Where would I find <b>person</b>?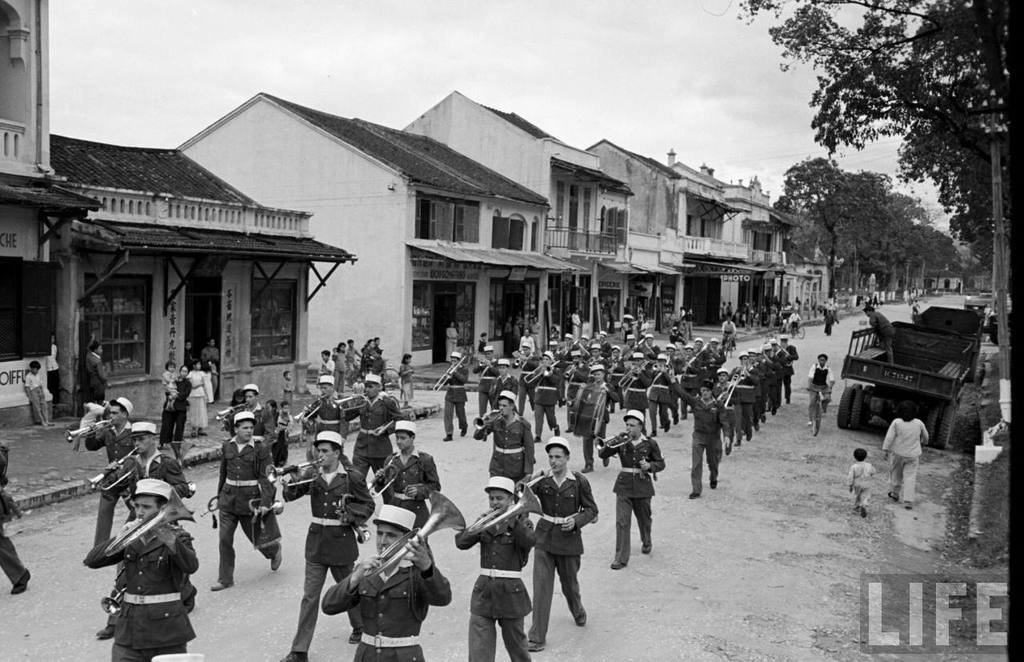
At detection(846, 444, 878, 515).
